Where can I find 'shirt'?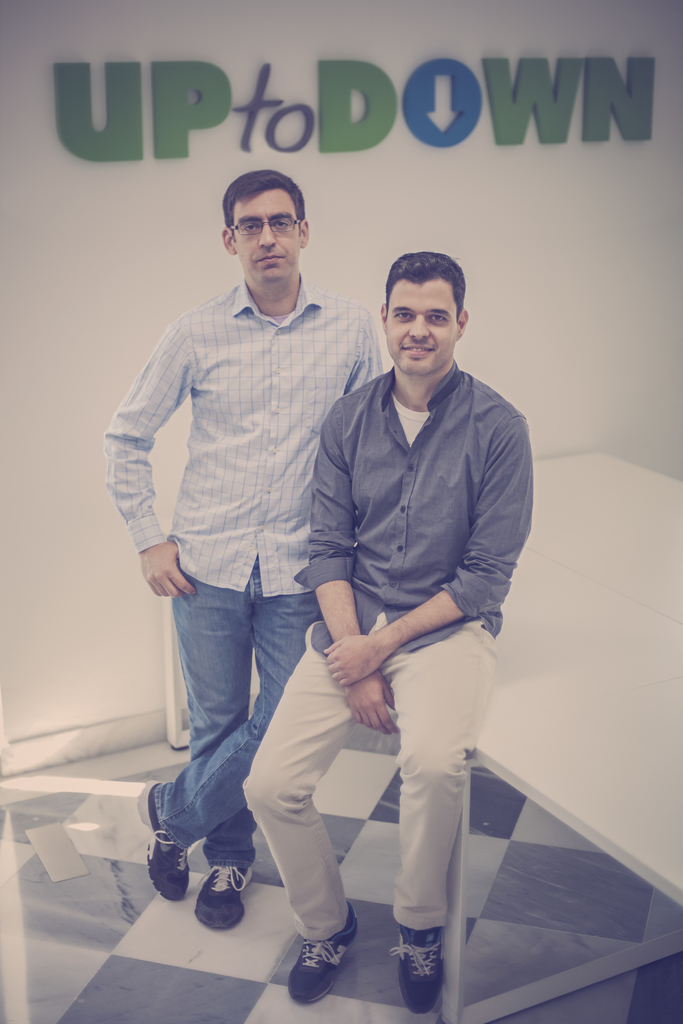
You can find it at {"left": 98, "top": 278, "right": 387, "bottom": 601}.
